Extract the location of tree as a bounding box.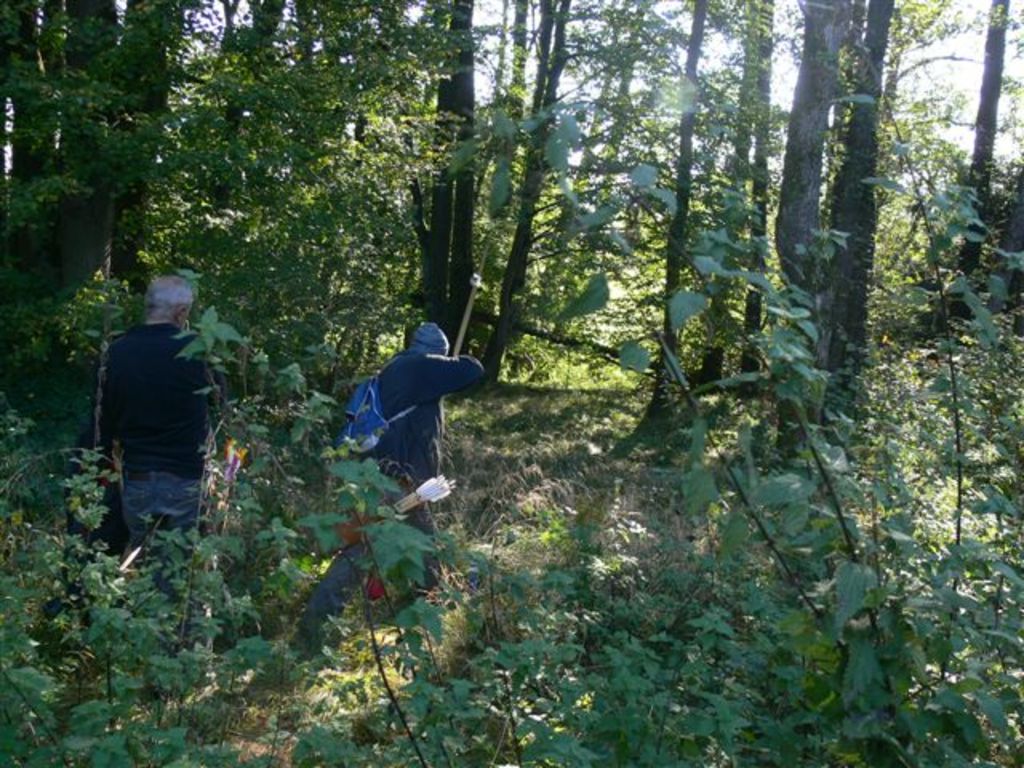
box(741, 0, 770, 392).
